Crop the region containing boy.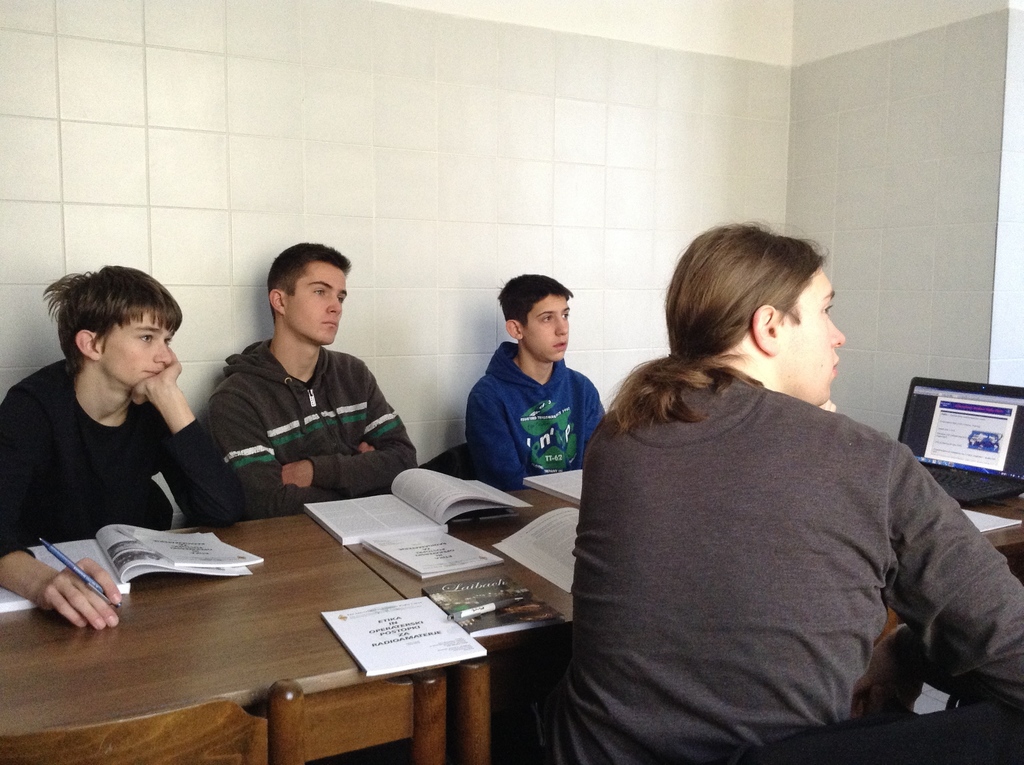
Crop region: 209:239:413:522.
